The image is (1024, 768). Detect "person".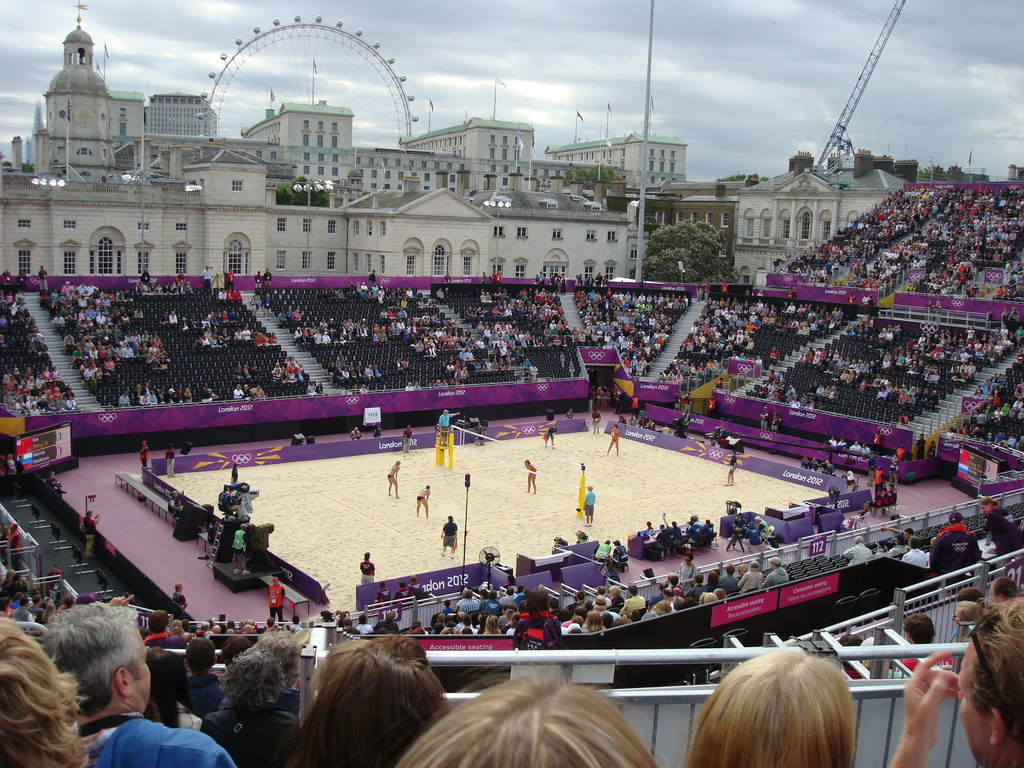
Detection: 346/282/413/308.
